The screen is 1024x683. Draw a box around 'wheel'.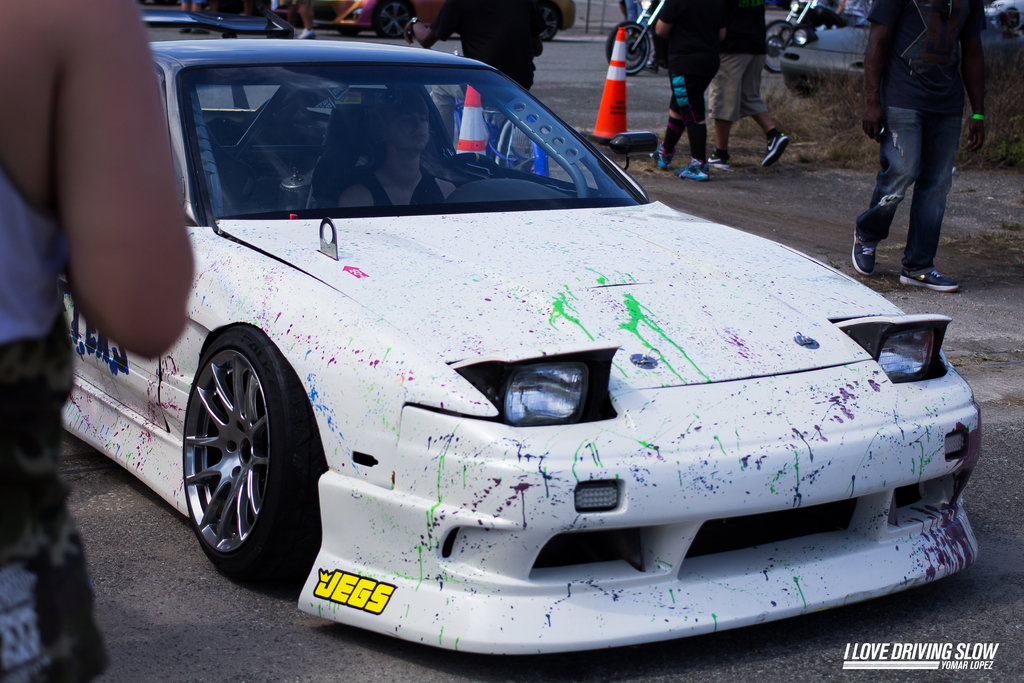
Rect(412, 152, 506, 202).
